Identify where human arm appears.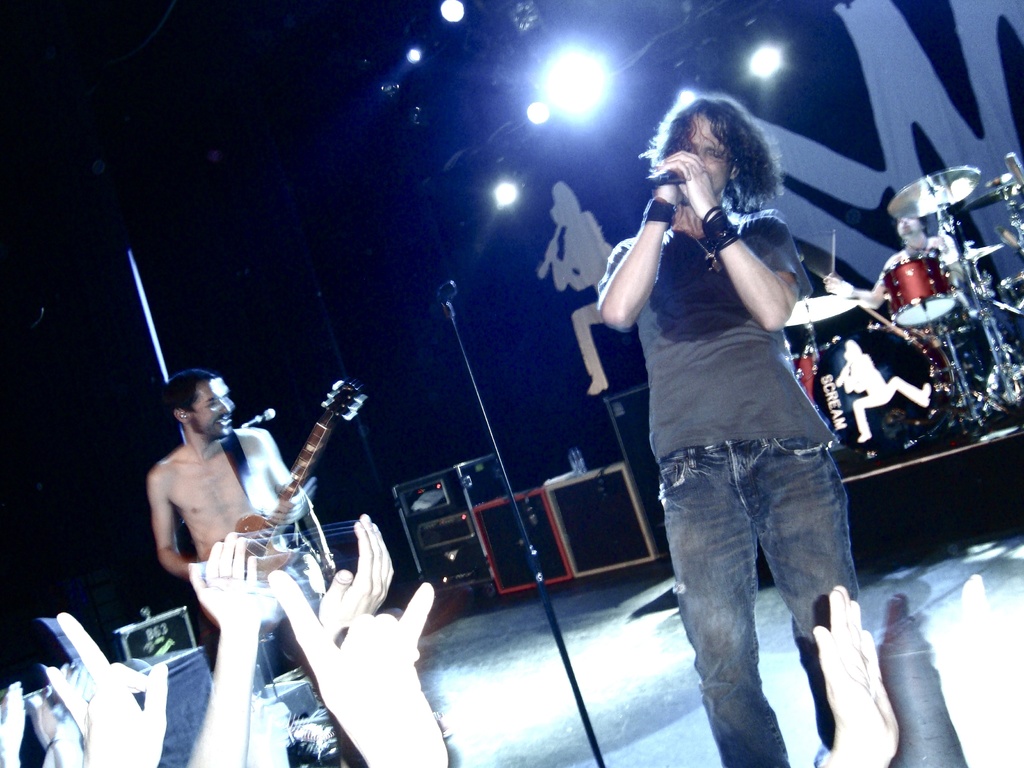
Appears at <bbox>614, 196, 687, 344</bbox>.
